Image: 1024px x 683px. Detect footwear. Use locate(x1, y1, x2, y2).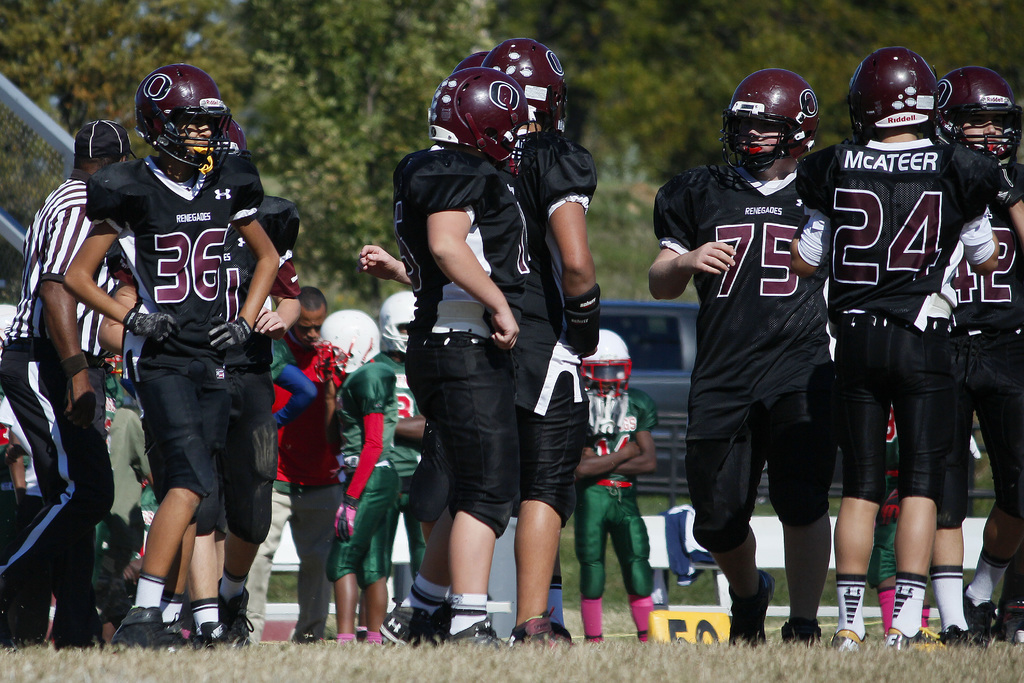
locate(831, 621, 866, 656).
